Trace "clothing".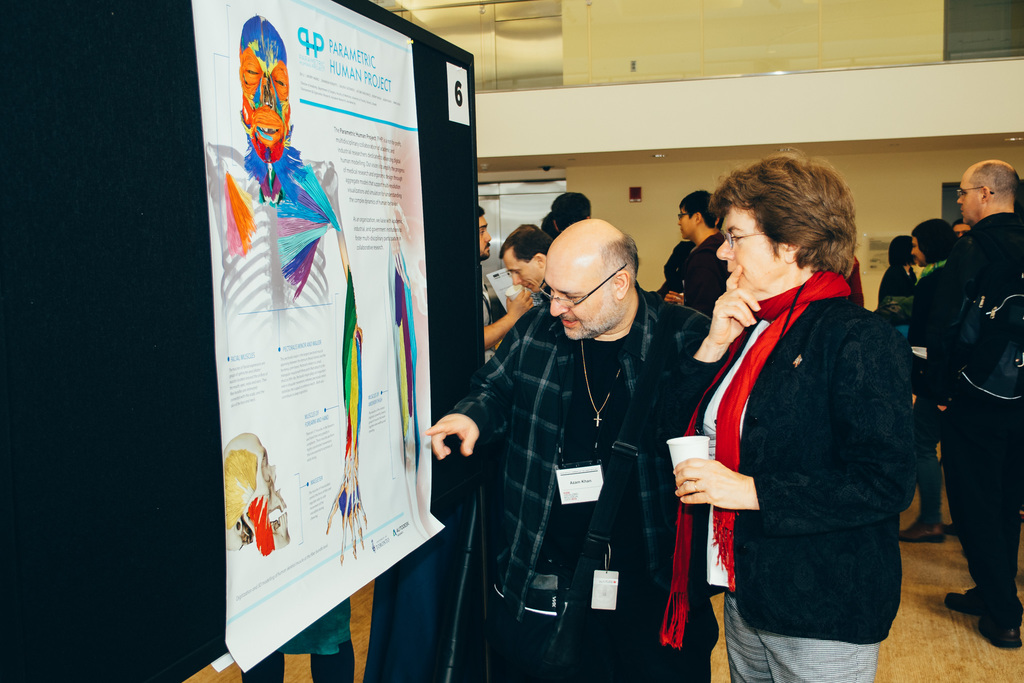
Traced to Rect(662, 208, 943, 647).
